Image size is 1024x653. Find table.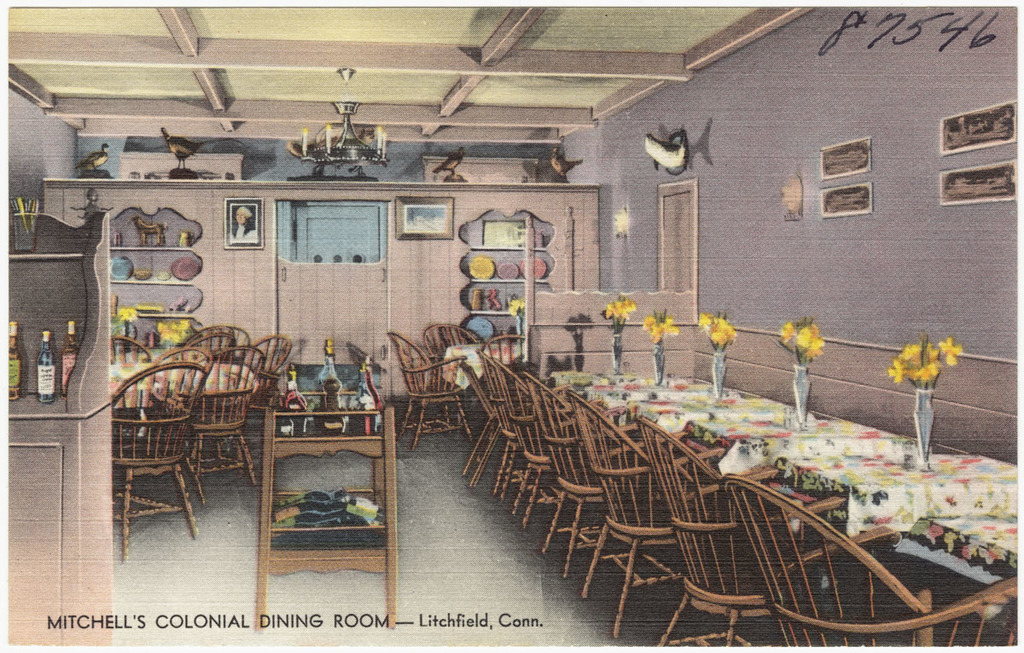
(x1=888, y1=512, x2=1023, y2=624).
